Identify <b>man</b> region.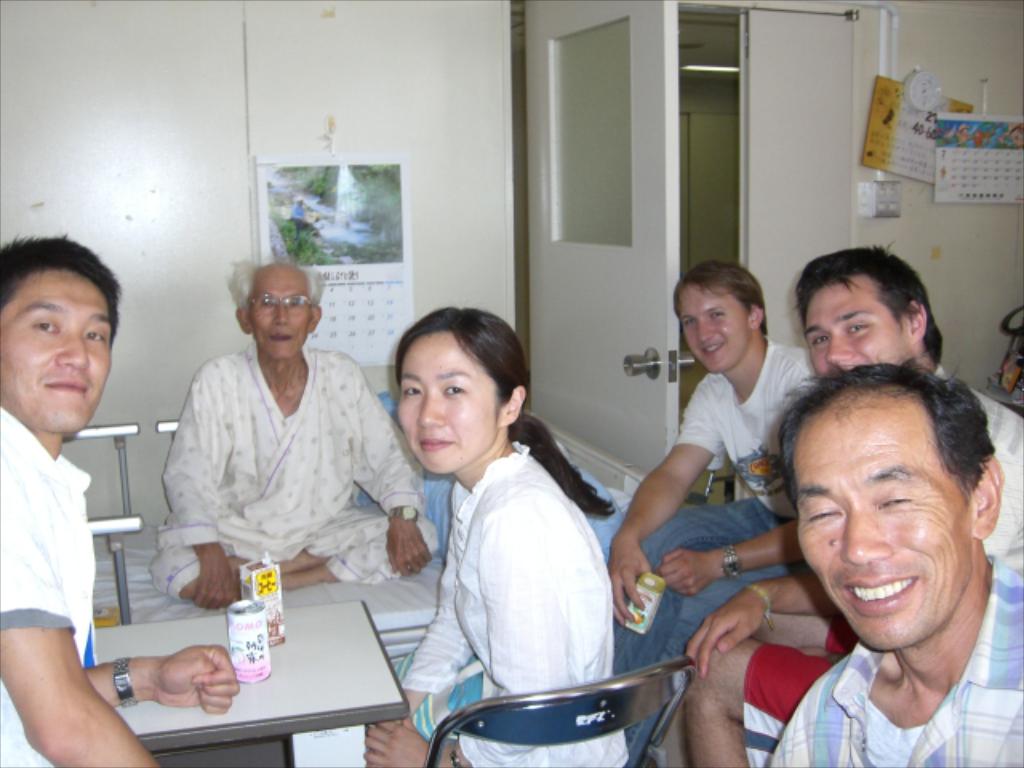
Region: 162,259,442,611.
